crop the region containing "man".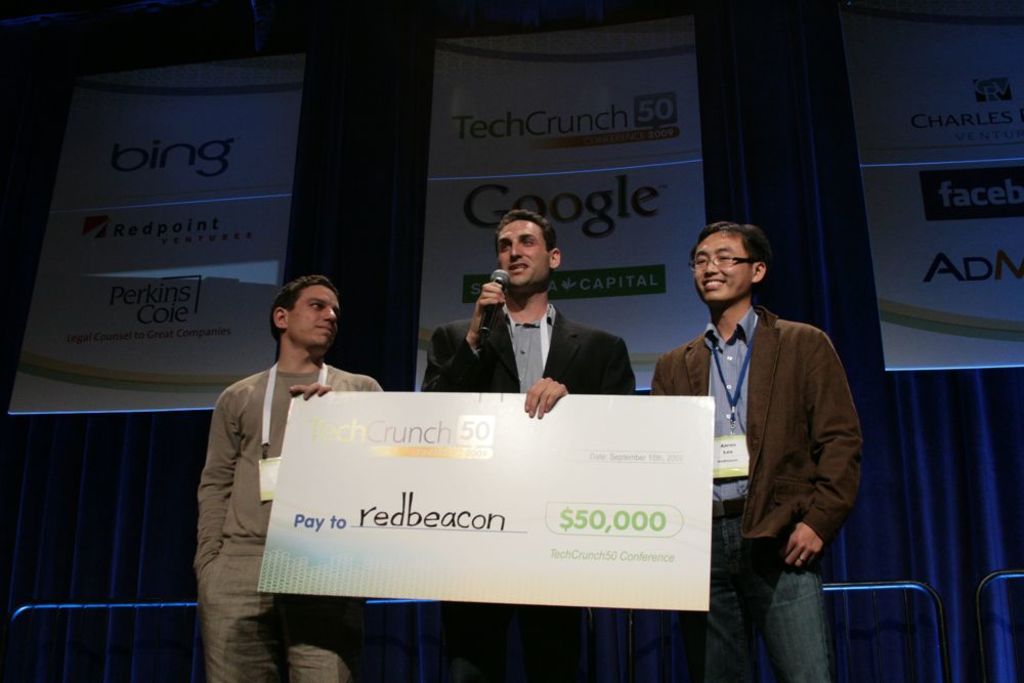
Crop region: 193, 274, 383, 678.
